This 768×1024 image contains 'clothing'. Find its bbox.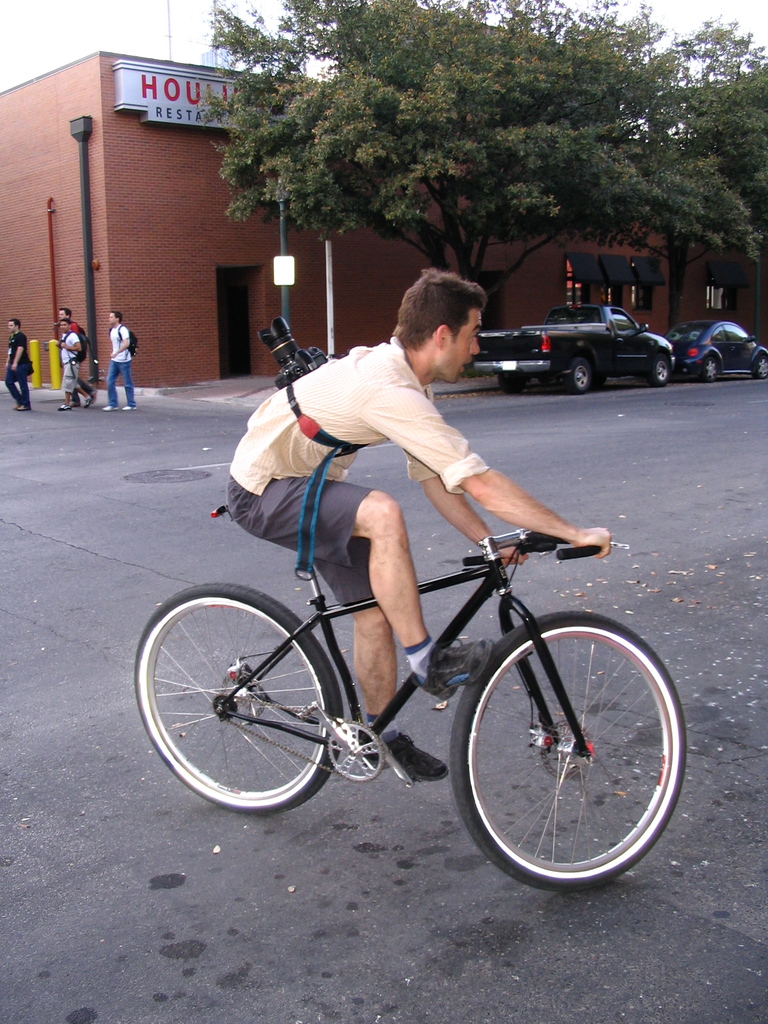
BBox(67, 321, 90, 404).
